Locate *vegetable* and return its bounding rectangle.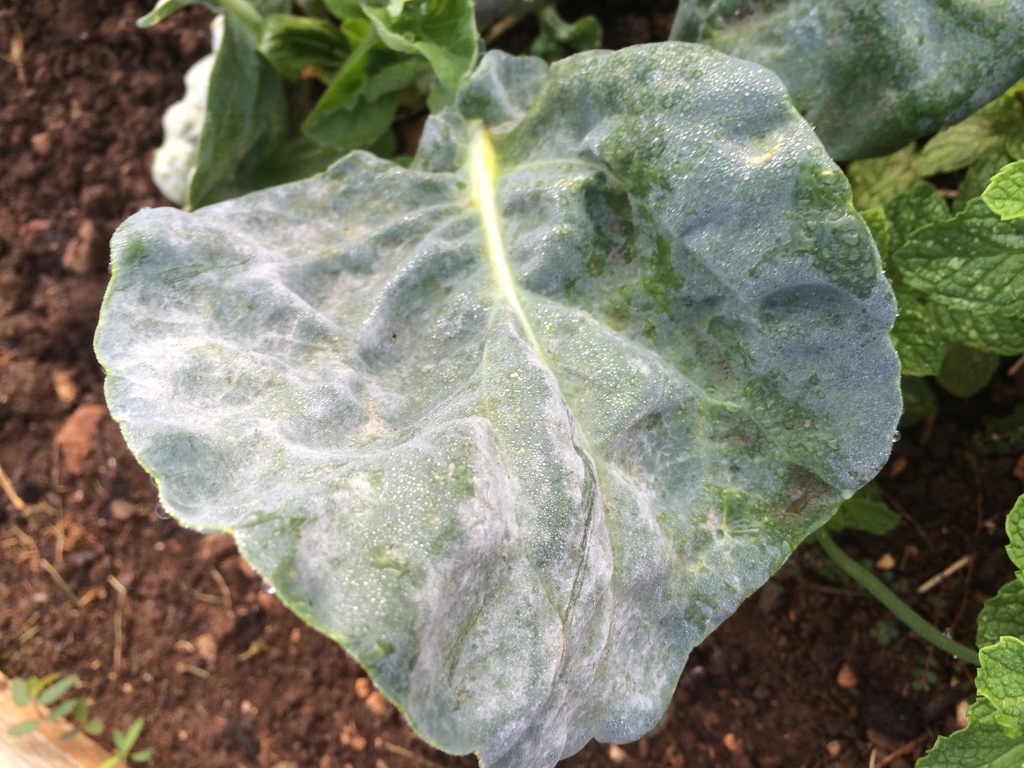
bbox(72, 0, 933, 754).
